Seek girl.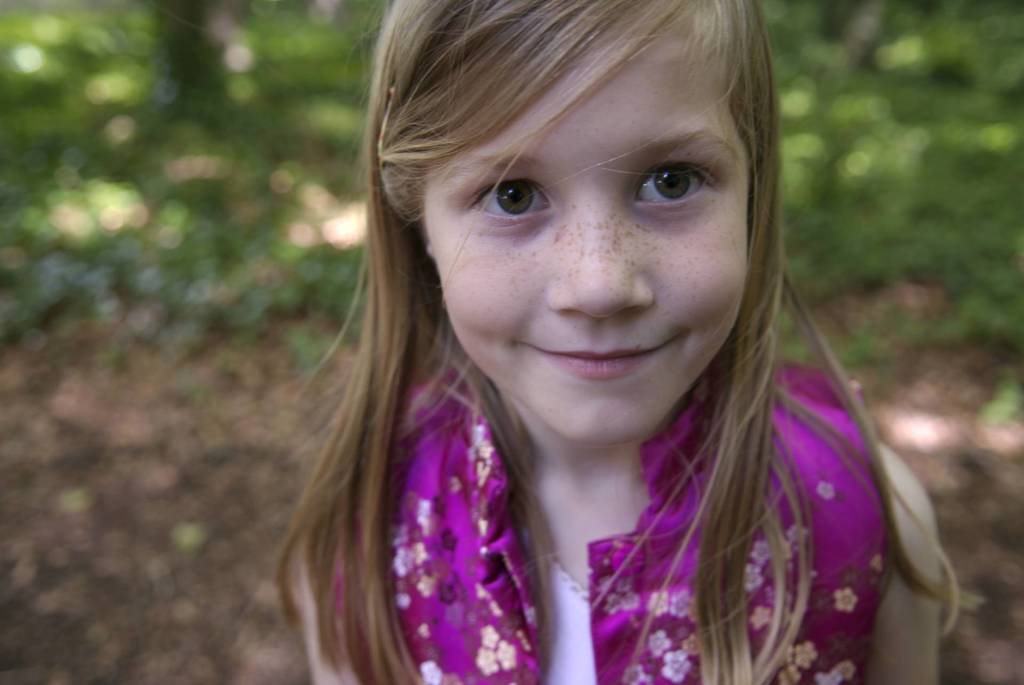
230, 0, 963, 684.
